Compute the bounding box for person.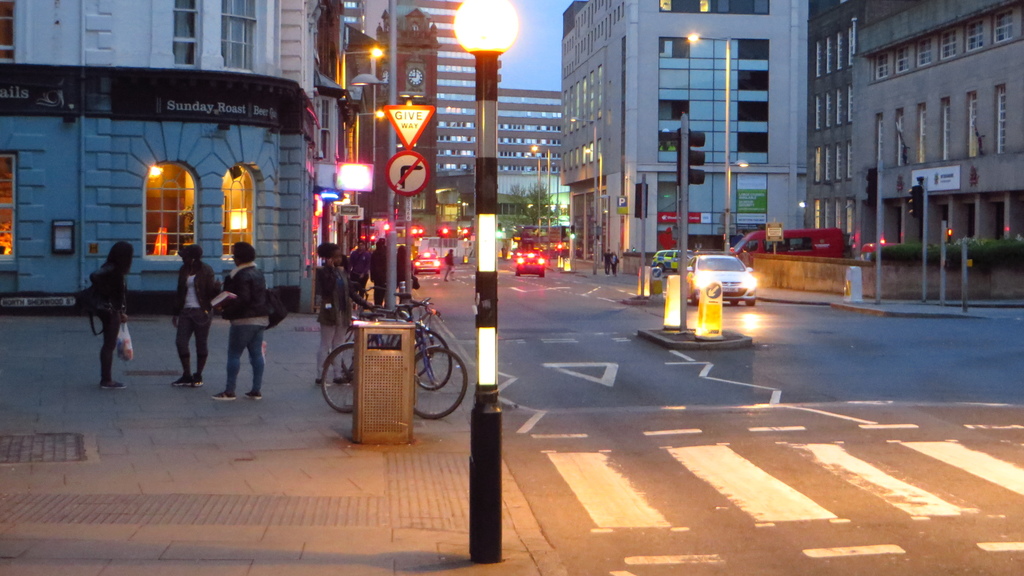
crop(208, 247, 275, 402).
